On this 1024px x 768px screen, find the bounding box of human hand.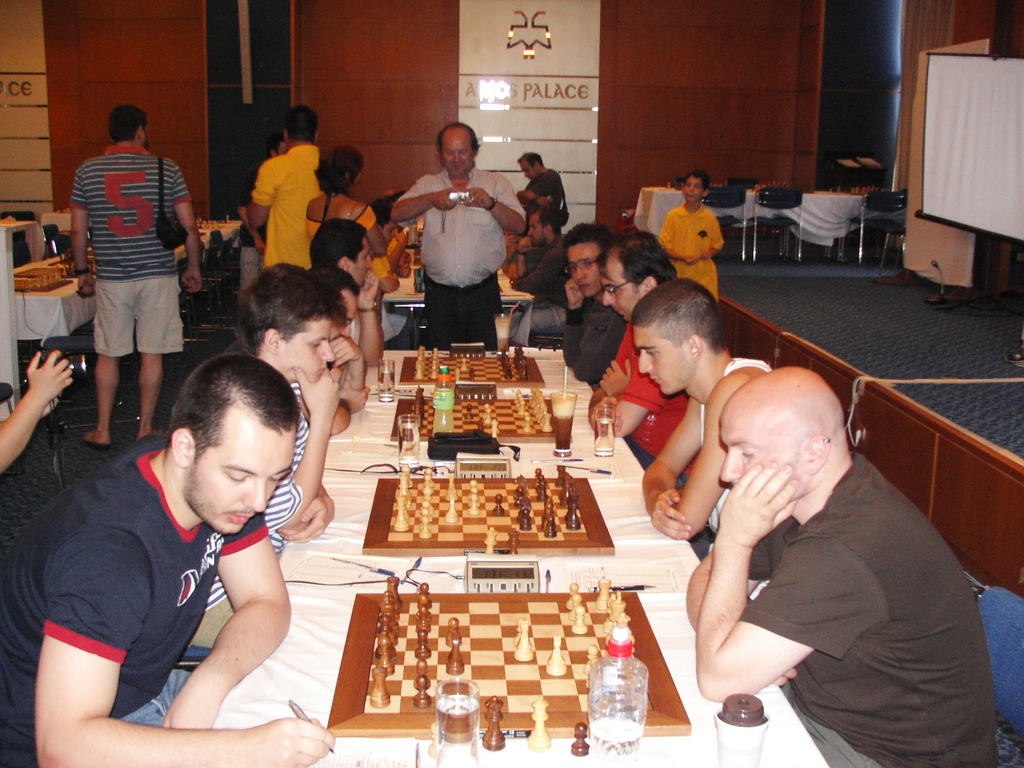
Bounding box: <box>587,397,624,433</box>.
